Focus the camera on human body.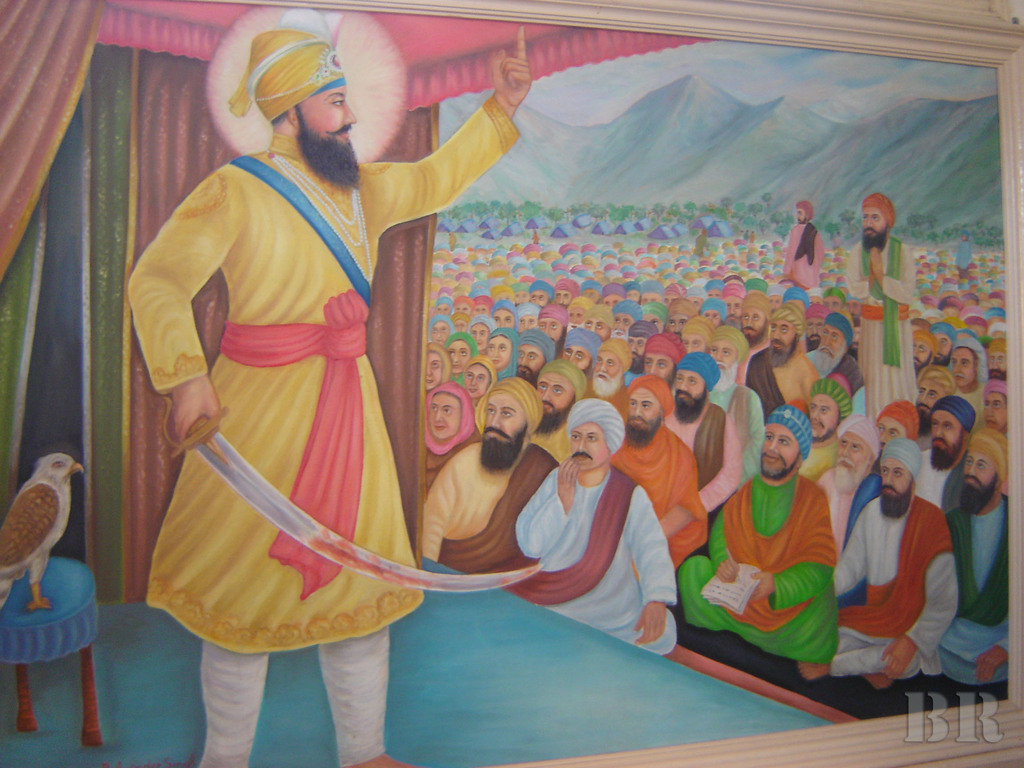
Focus region: pyautogui.locateOnScreen(152, 57, 557, 742).
